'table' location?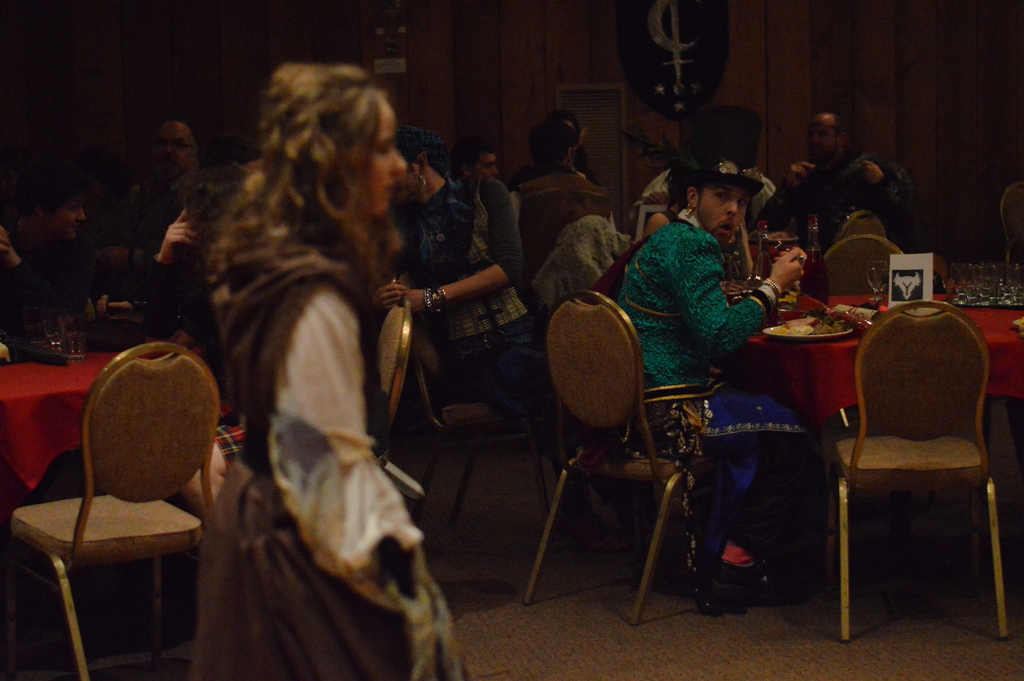
bbox=(0, 340, 138, 498)
